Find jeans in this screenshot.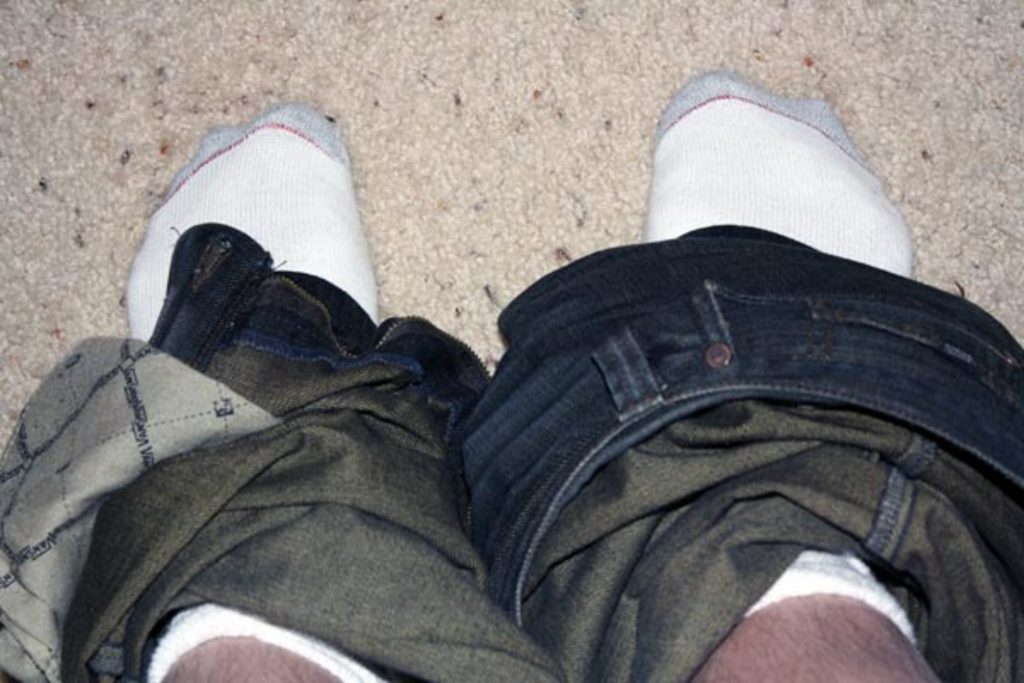
The bounding box for jeans is 58/138/797/656.
